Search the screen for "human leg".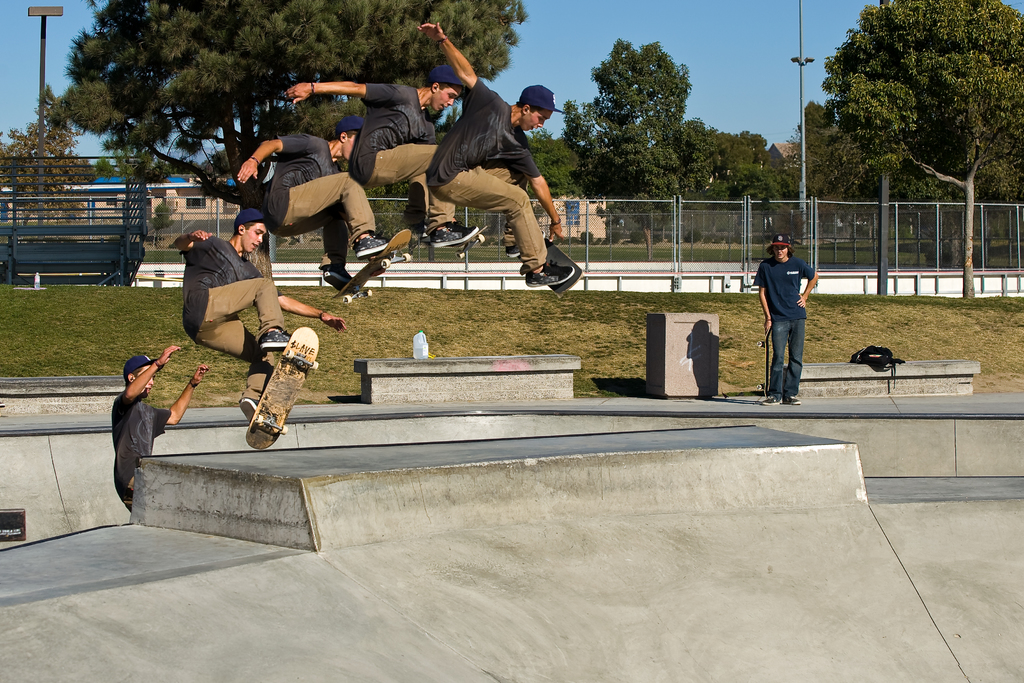
Found at 432:163:576:286.
